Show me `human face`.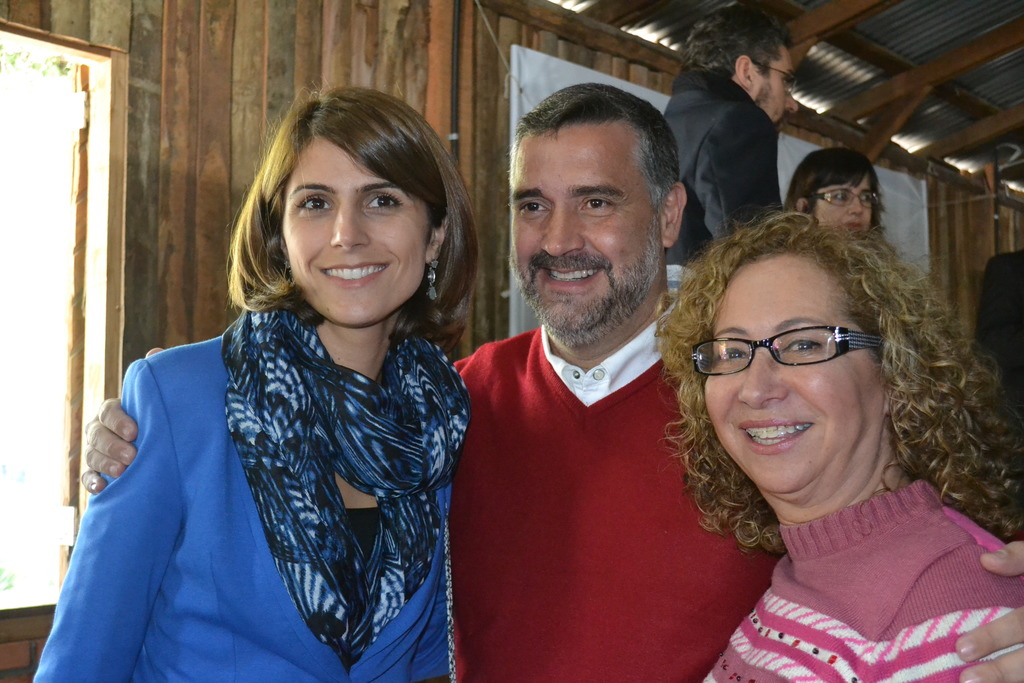
`human face` is here: pyautogui.locateOnScreen(272, 130, 424, 334).
